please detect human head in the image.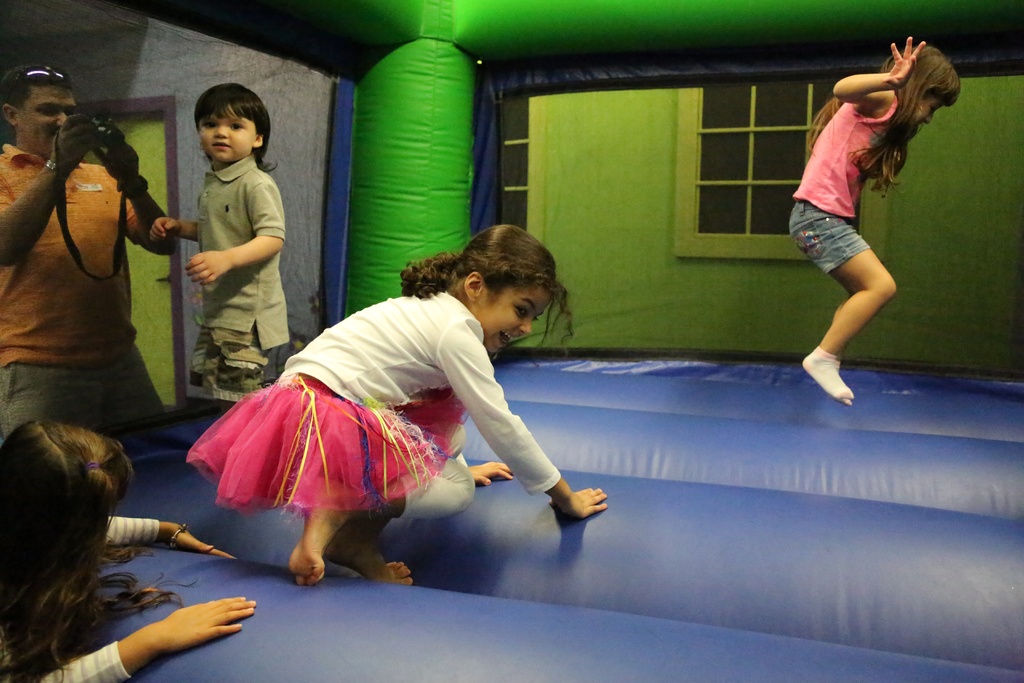
882:45:961:128.
